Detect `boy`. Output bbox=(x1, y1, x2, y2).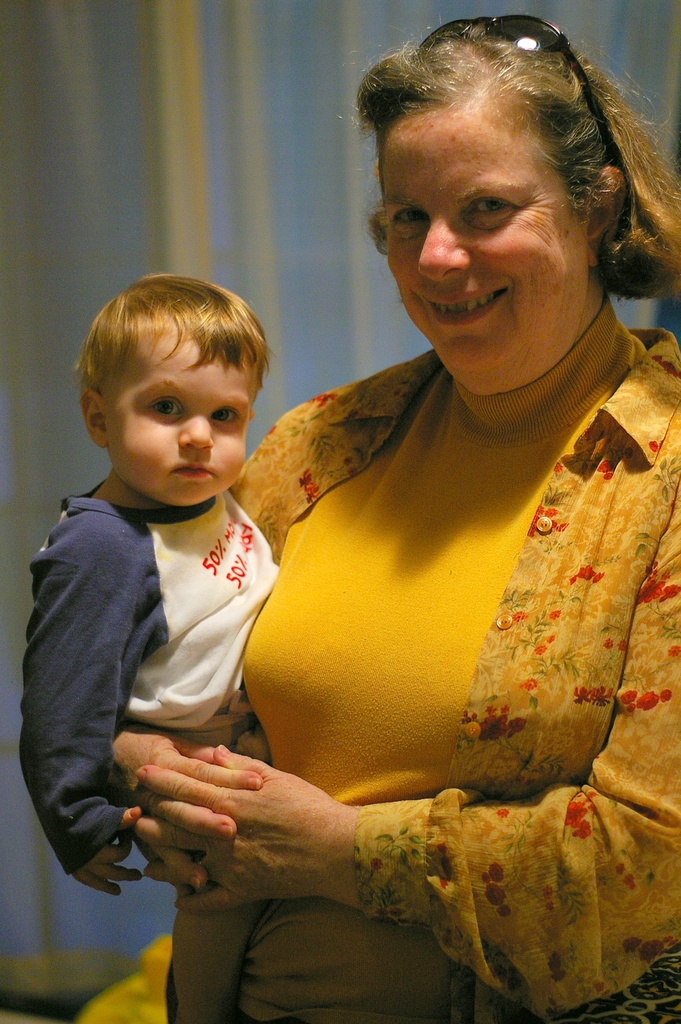
bbox=(19, 268, 279, 900).
